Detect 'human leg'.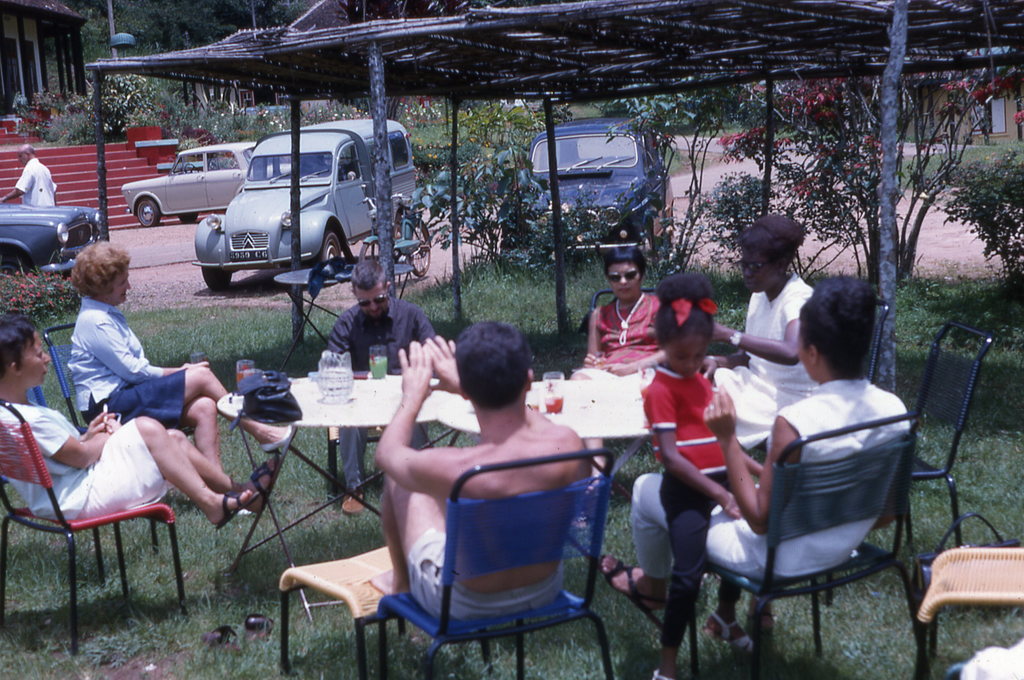
Detected at crop(138, 410, 259, 528).
